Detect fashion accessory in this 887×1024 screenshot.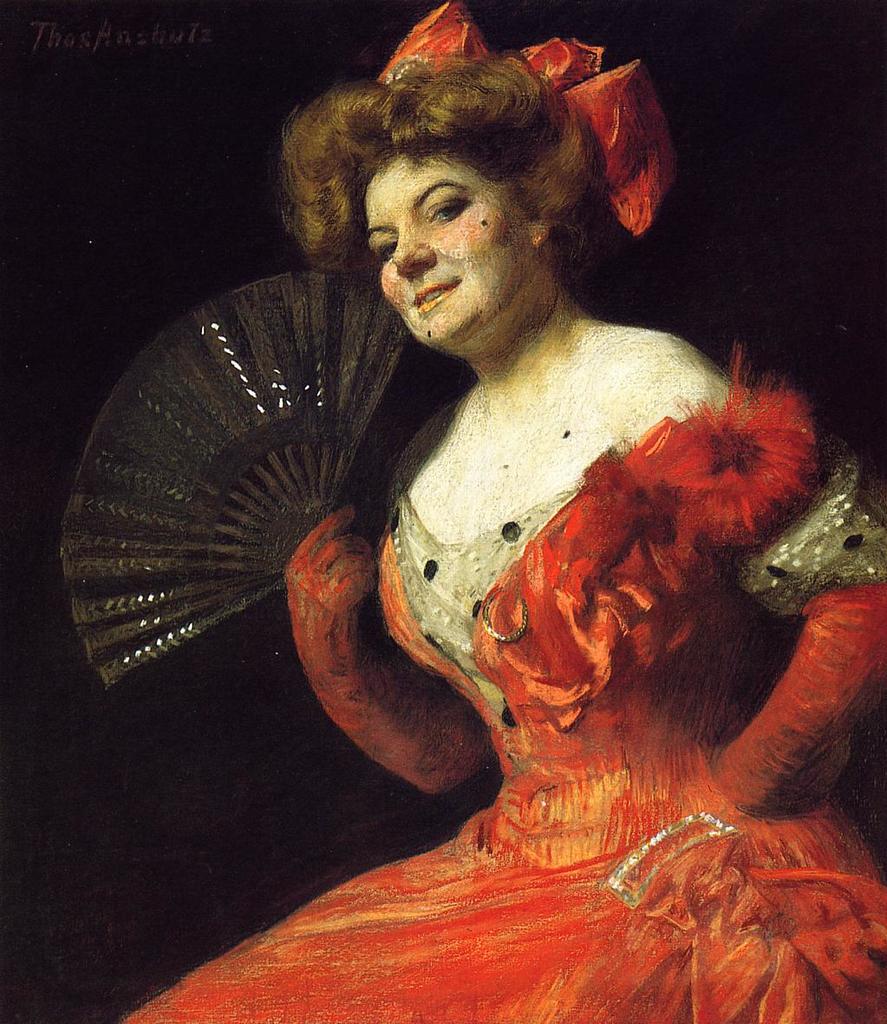
Detection: (374,0,672,232).
